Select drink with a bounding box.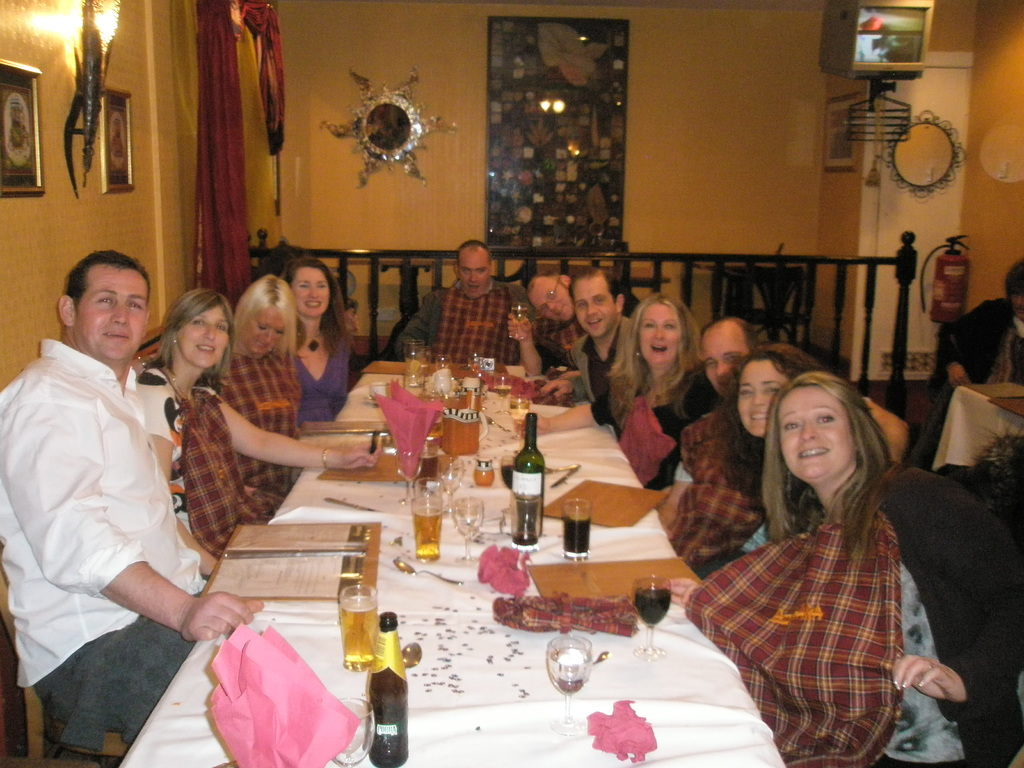
box=[412, 503, 440, 563].
